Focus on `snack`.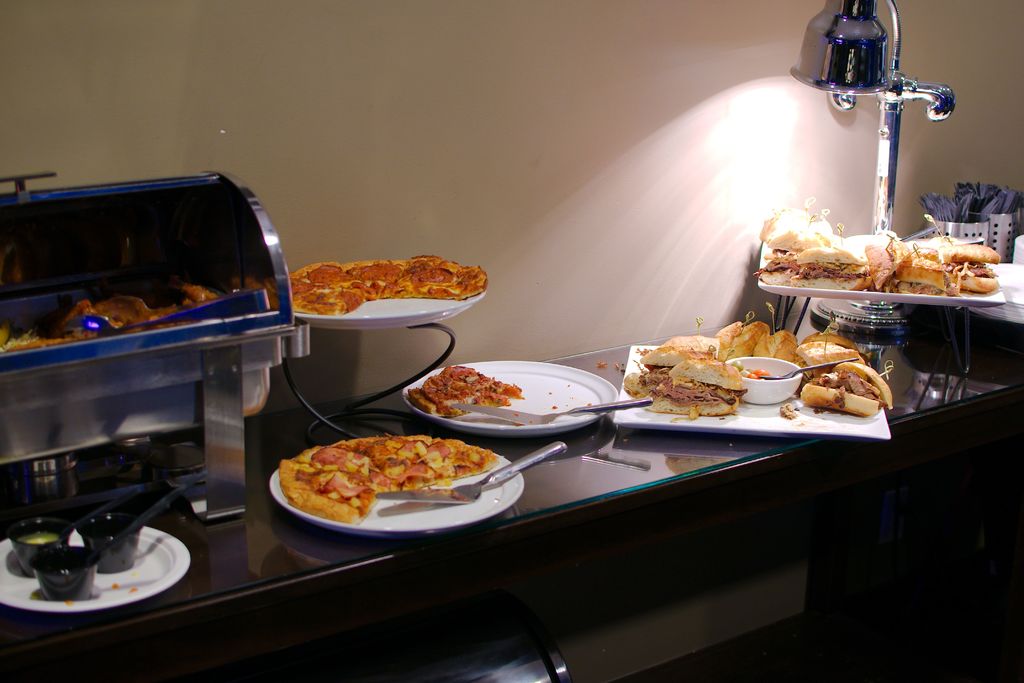
Focused at 760 240 1002 298.
